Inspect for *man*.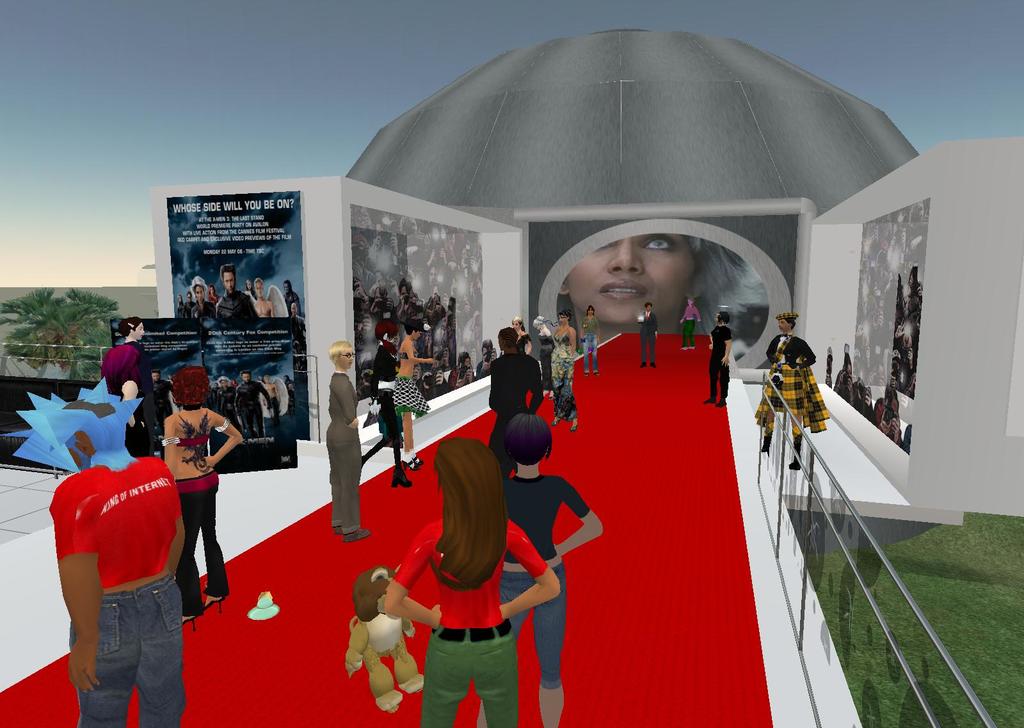
Inspection: Rect(232, 368, 271, 439).
